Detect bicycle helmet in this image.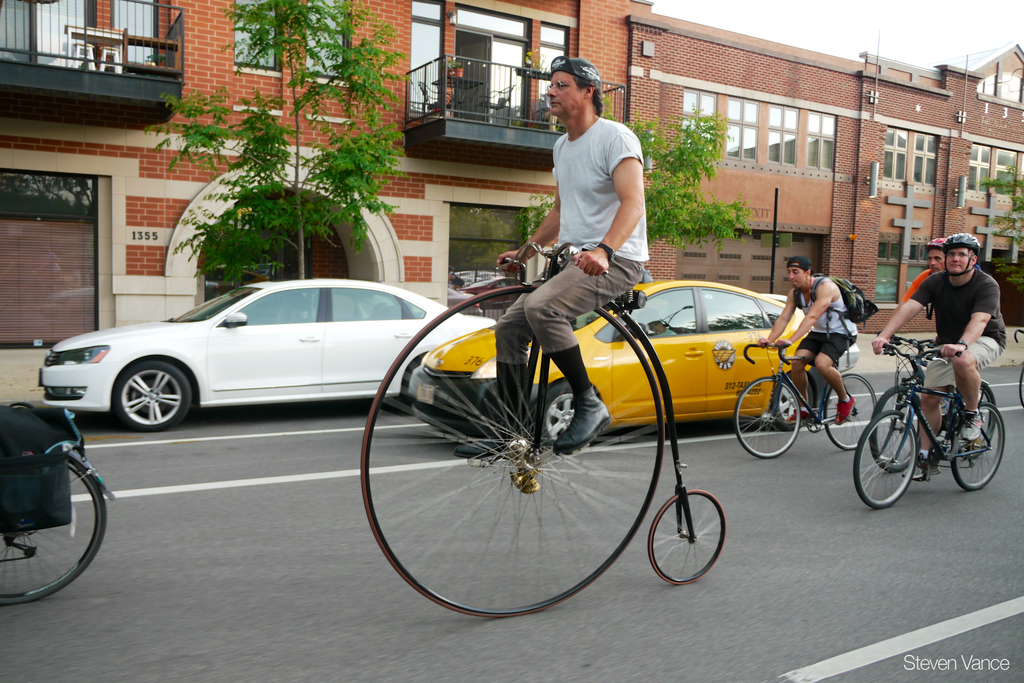
Detection: box=[929, 236, 948, 256].
